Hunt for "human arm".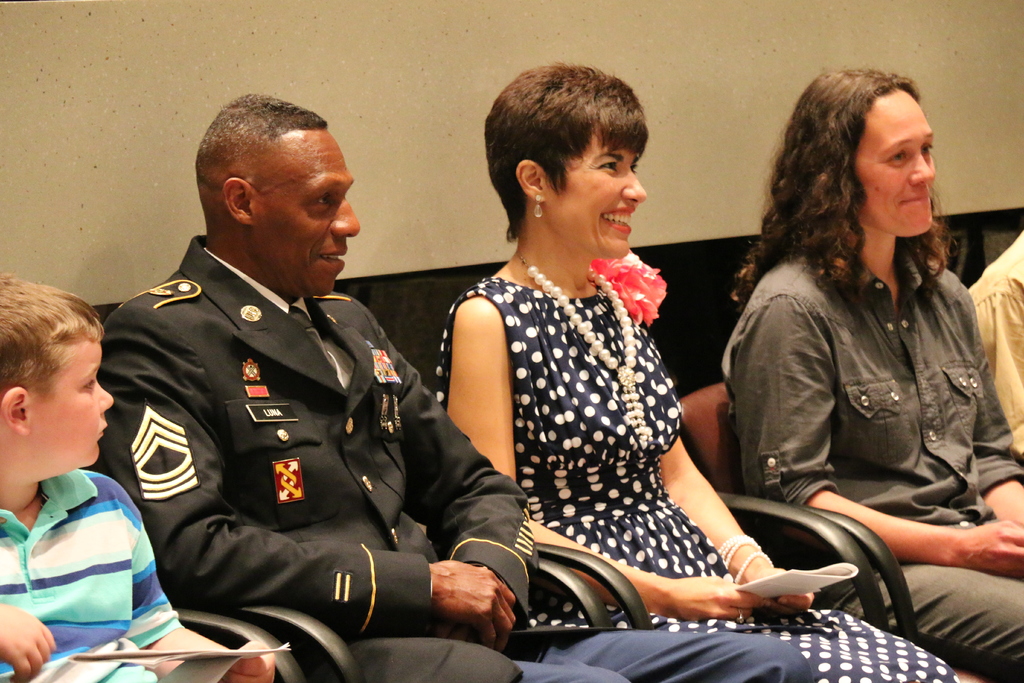
Hunted down at [735,299,1023,577].
